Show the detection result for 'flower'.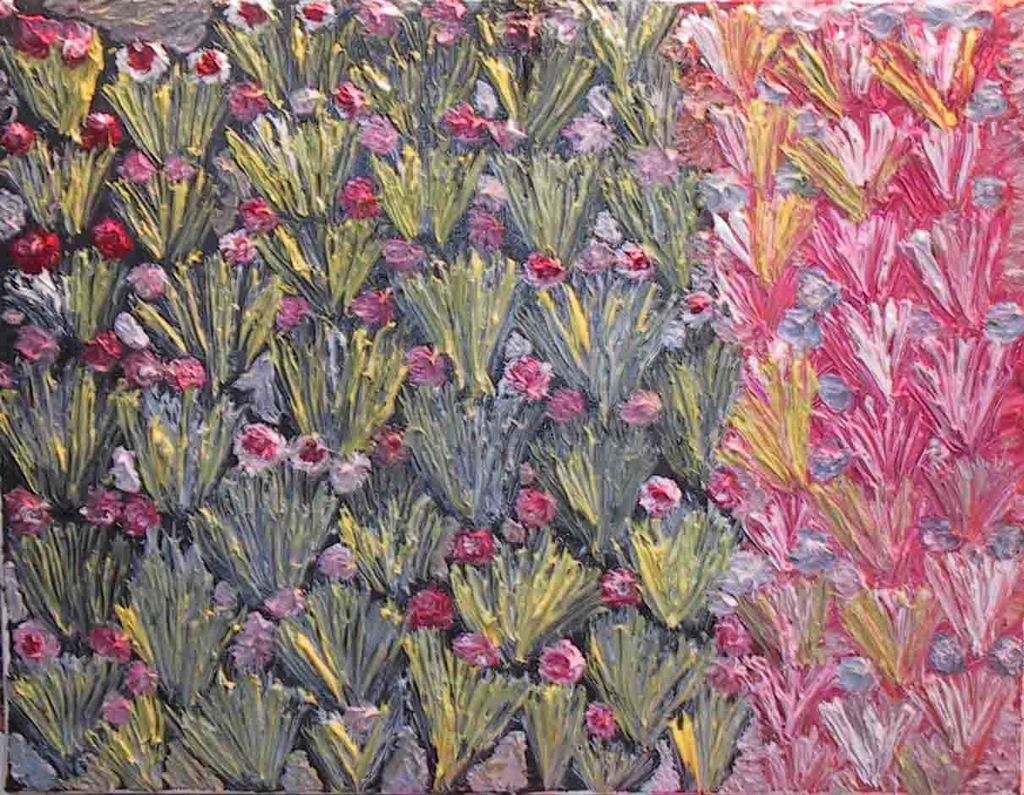
Rect(81, 330, 128, 375).
